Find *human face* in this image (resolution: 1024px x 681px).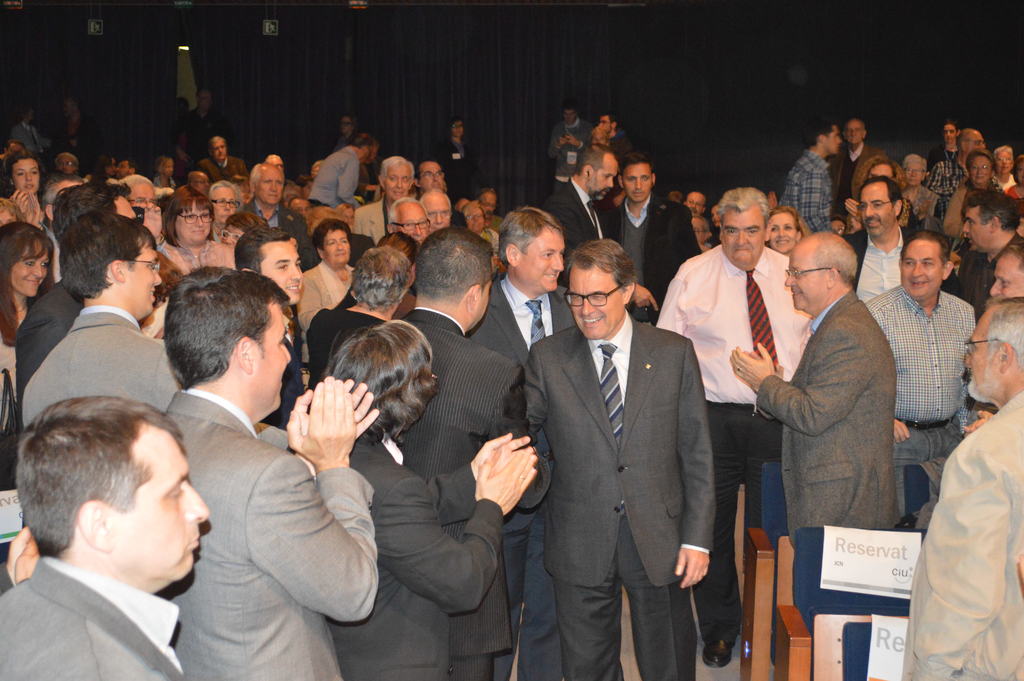
<region>271, 245, 308, 299</region>.
